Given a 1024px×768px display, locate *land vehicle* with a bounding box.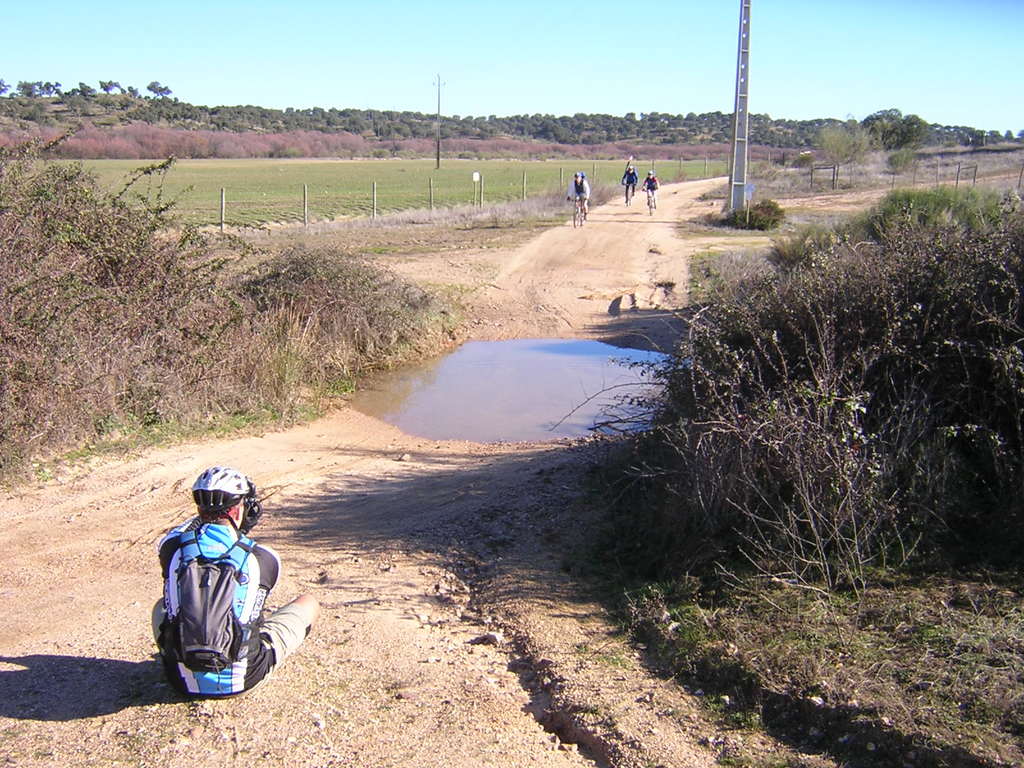
Located: [650, 186, 656, 209].
